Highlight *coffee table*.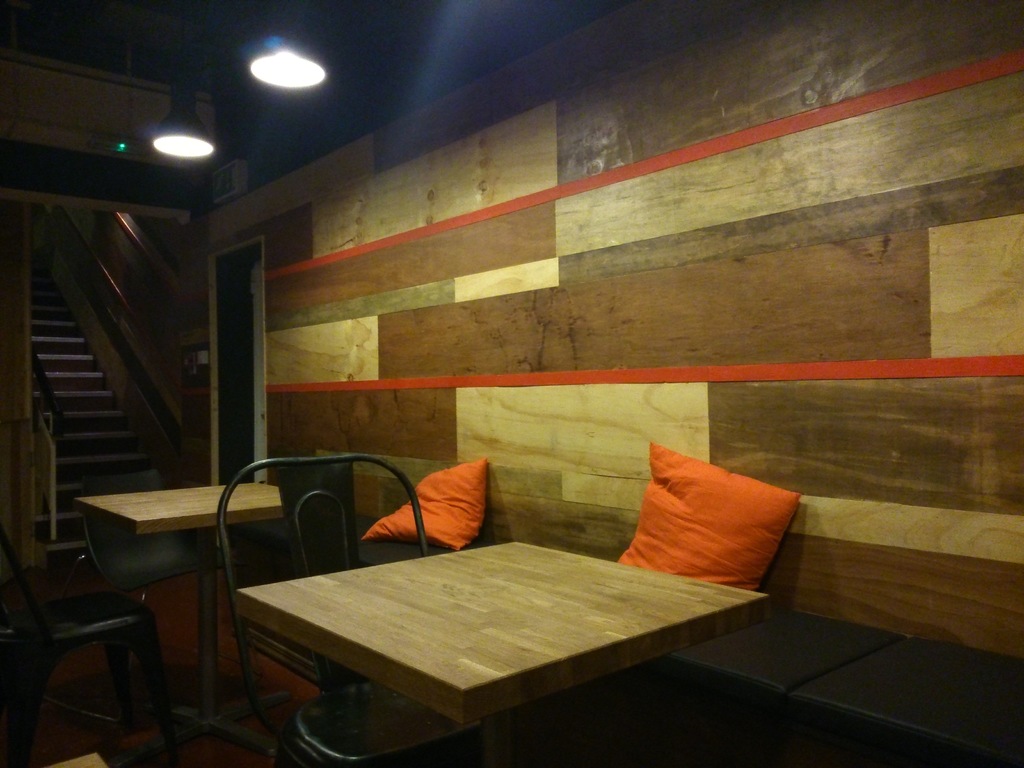
Highlighted region: l=68, t=477, r=296, b=725.
